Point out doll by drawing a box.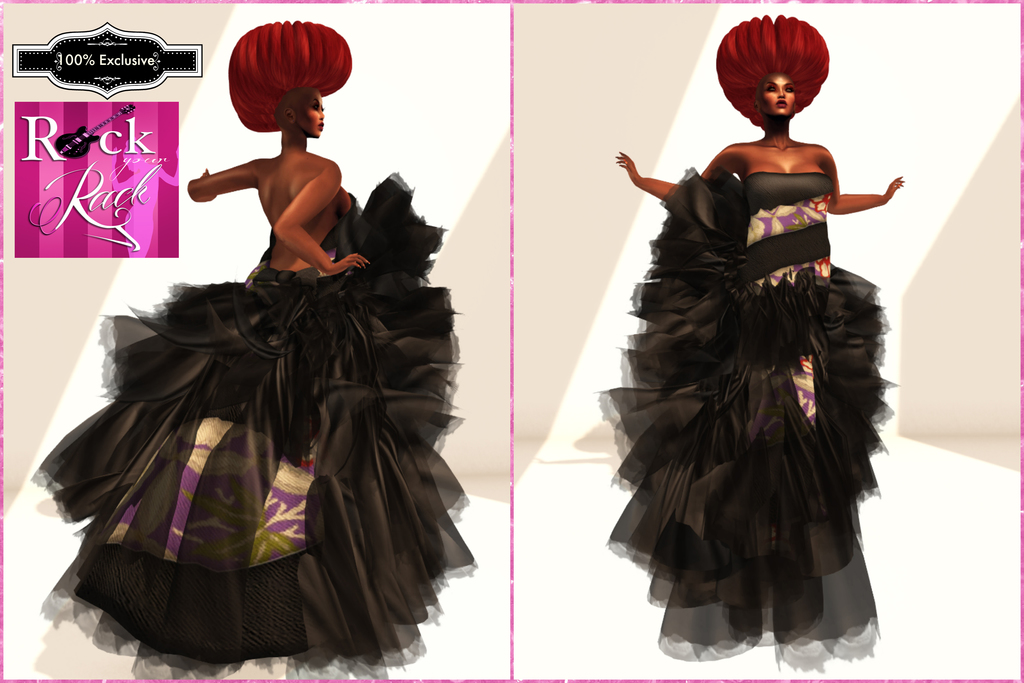
(596, 10, 898, 680).
